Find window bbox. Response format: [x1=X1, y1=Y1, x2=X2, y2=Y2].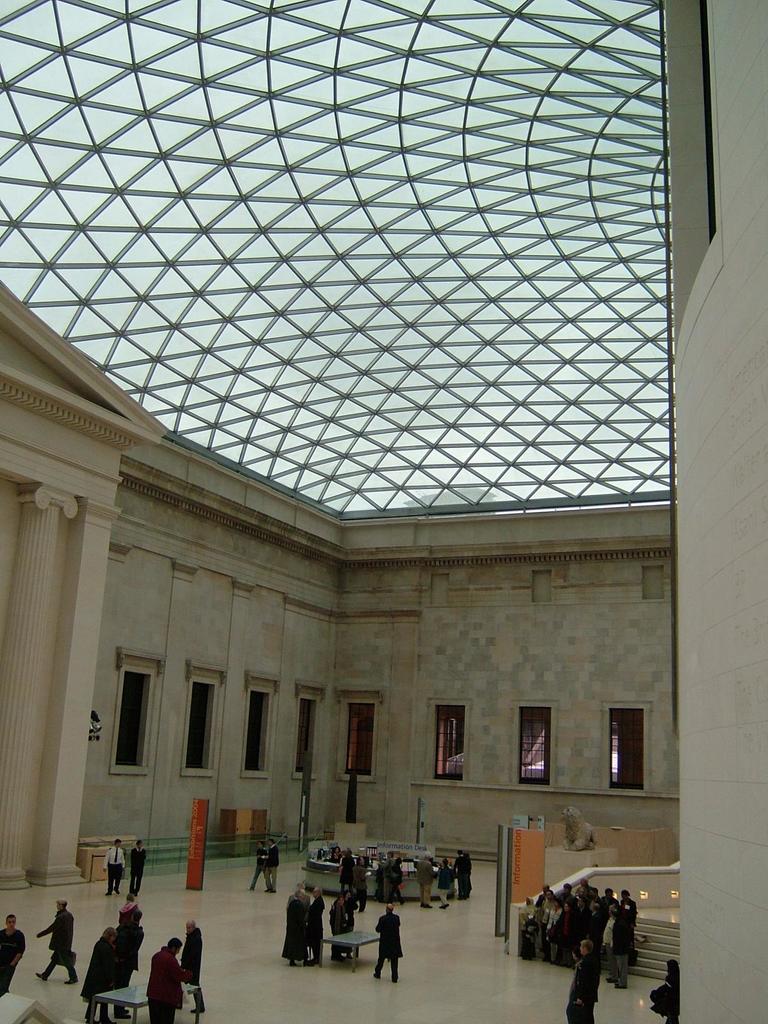
[x1=333, y1=682, x2=387, y2=783].
